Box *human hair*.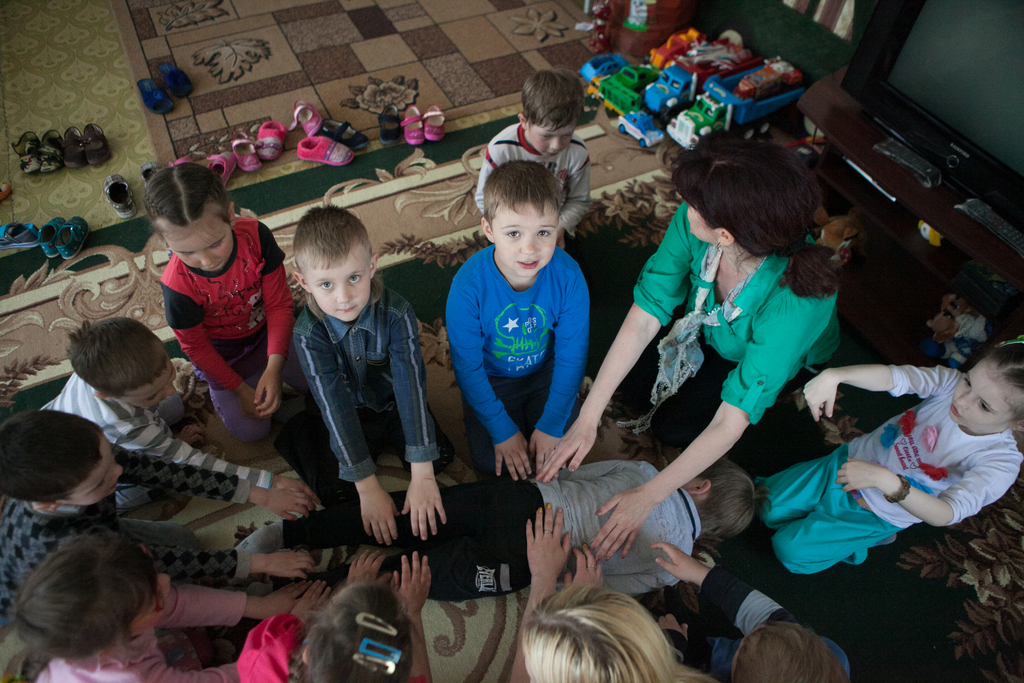
<region>483, 161, 556, 226</region>.
